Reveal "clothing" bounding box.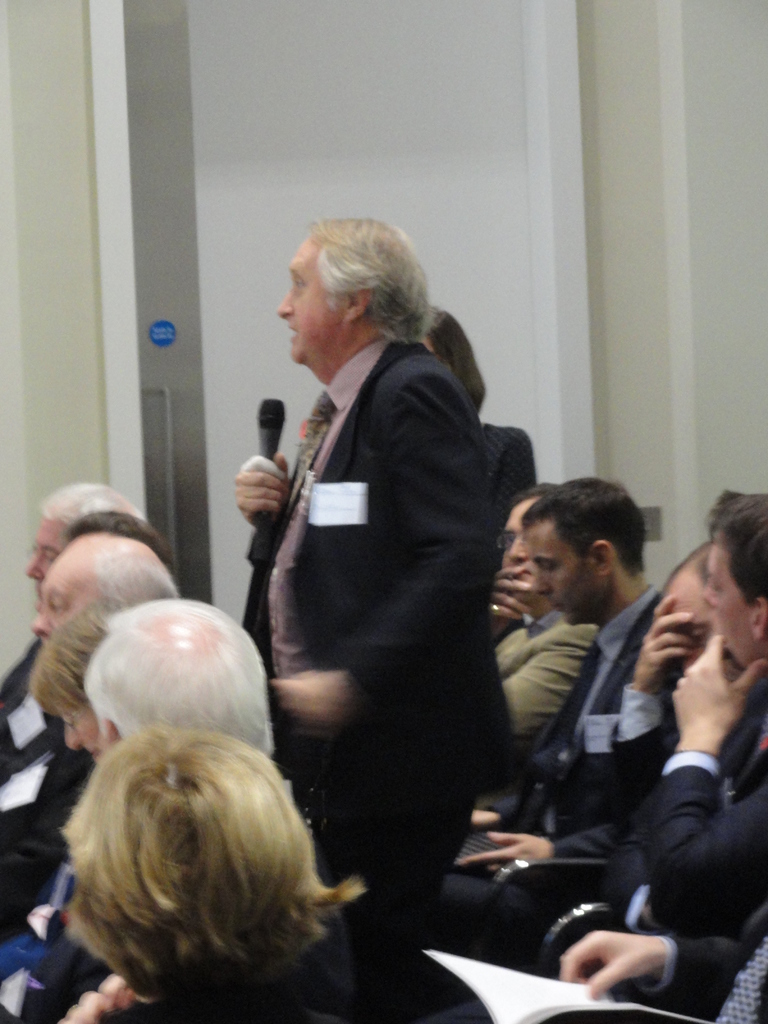
Revealed: [588, 698, 767, 920].
